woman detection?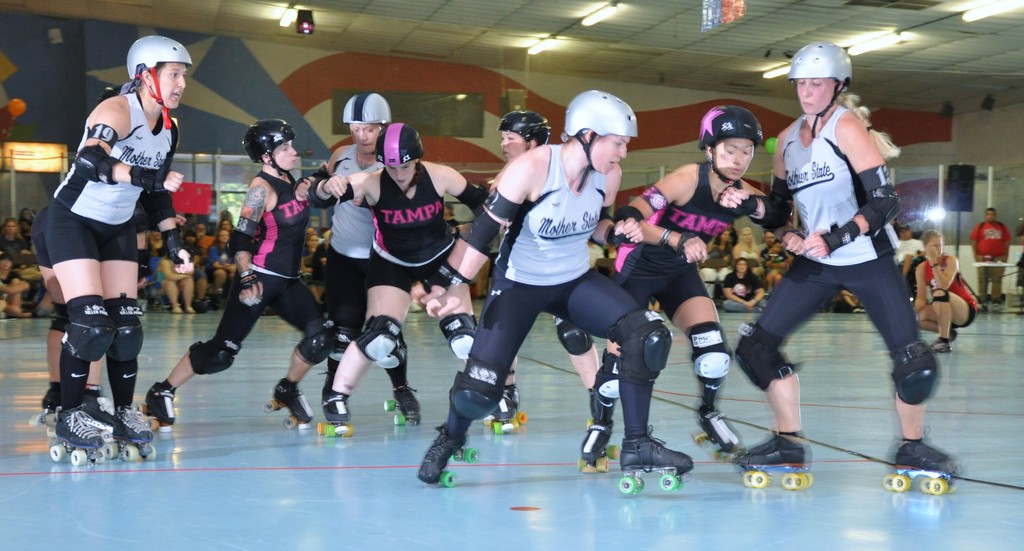
[left=295, top=90, right=405, bottom=429]
